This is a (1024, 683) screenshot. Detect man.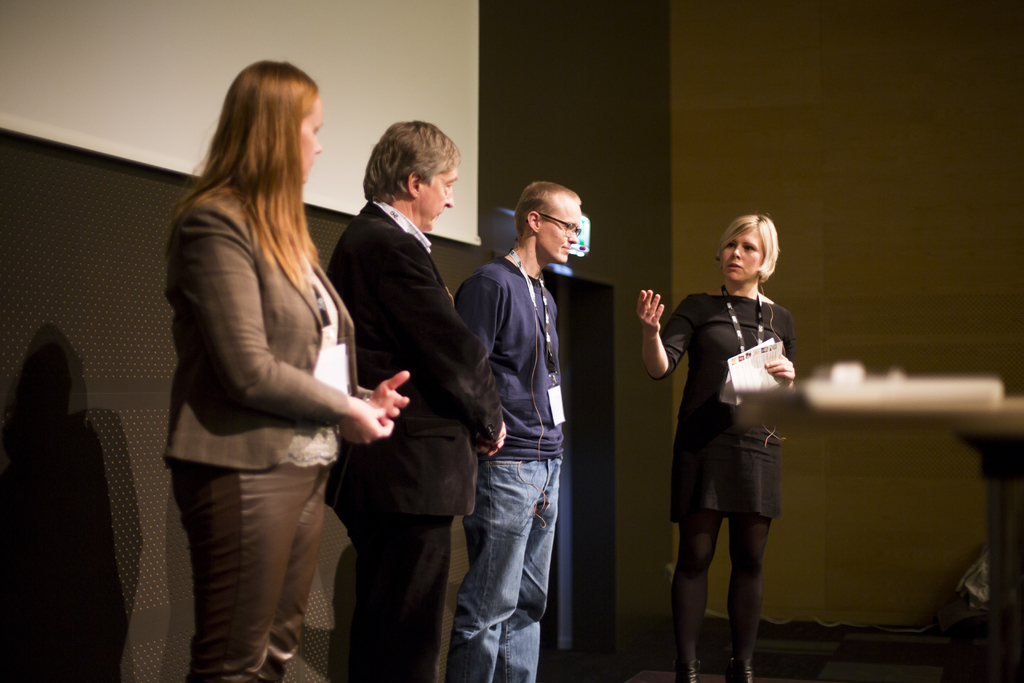
Rect(328, 118, 509, 682).
